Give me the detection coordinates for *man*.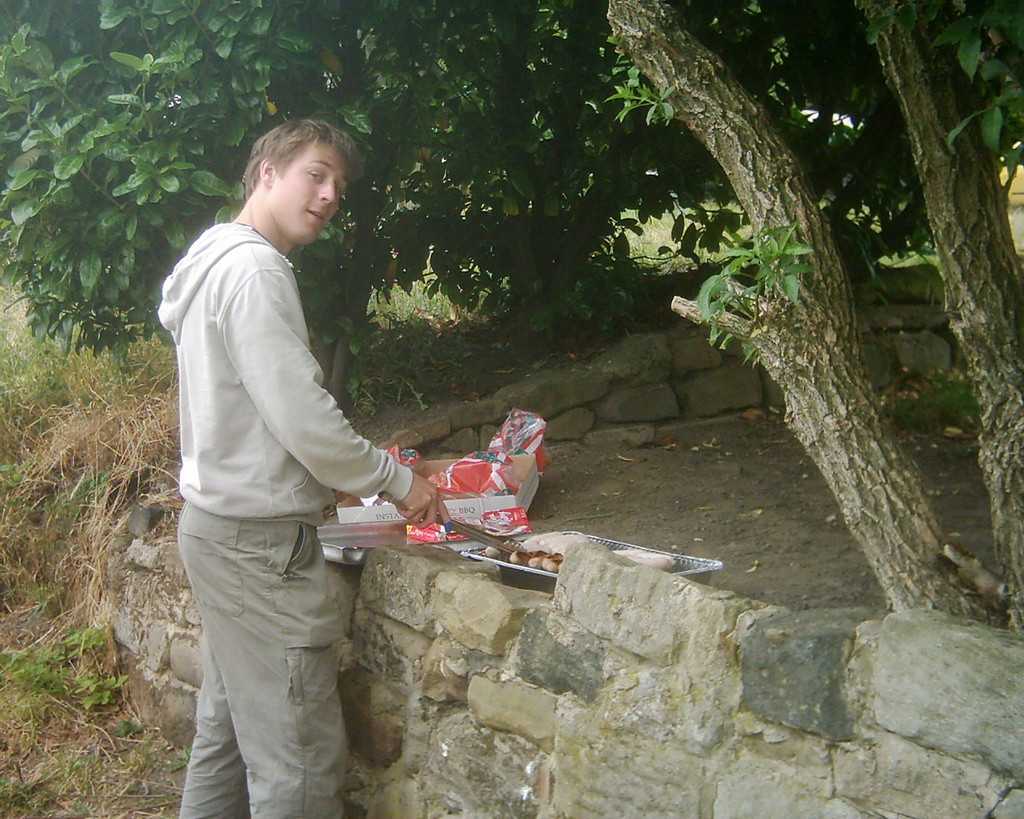
bbox(150, 112, 457, 818).
